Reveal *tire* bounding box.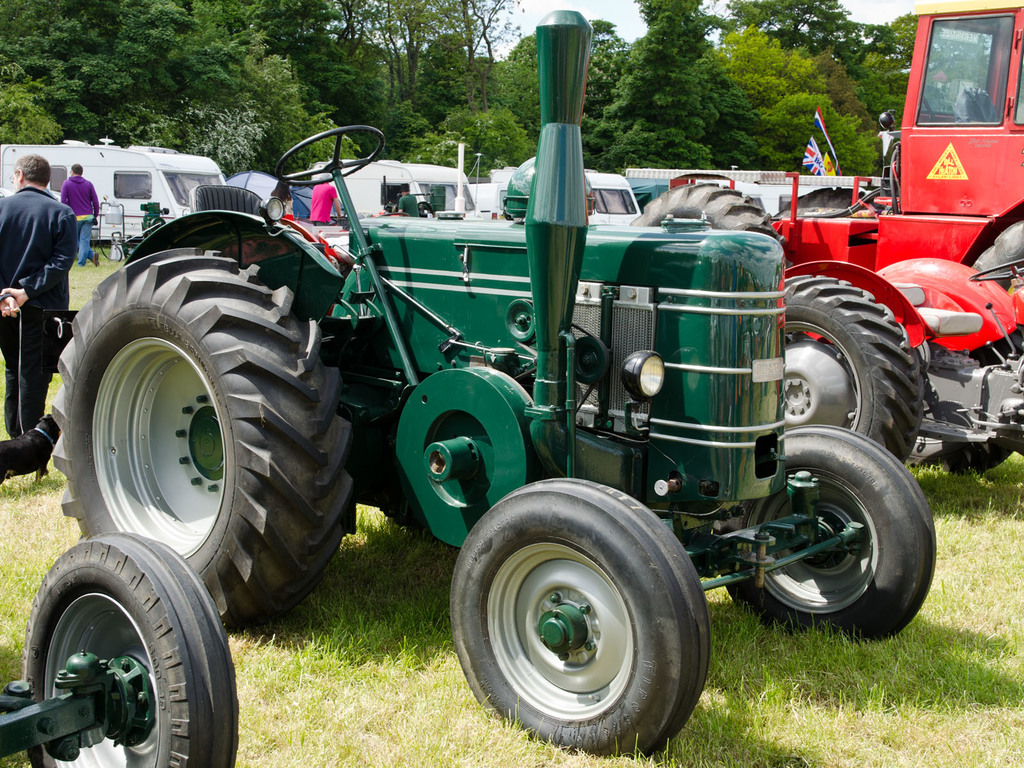
Revealed: 769, 271, 929, 493.
